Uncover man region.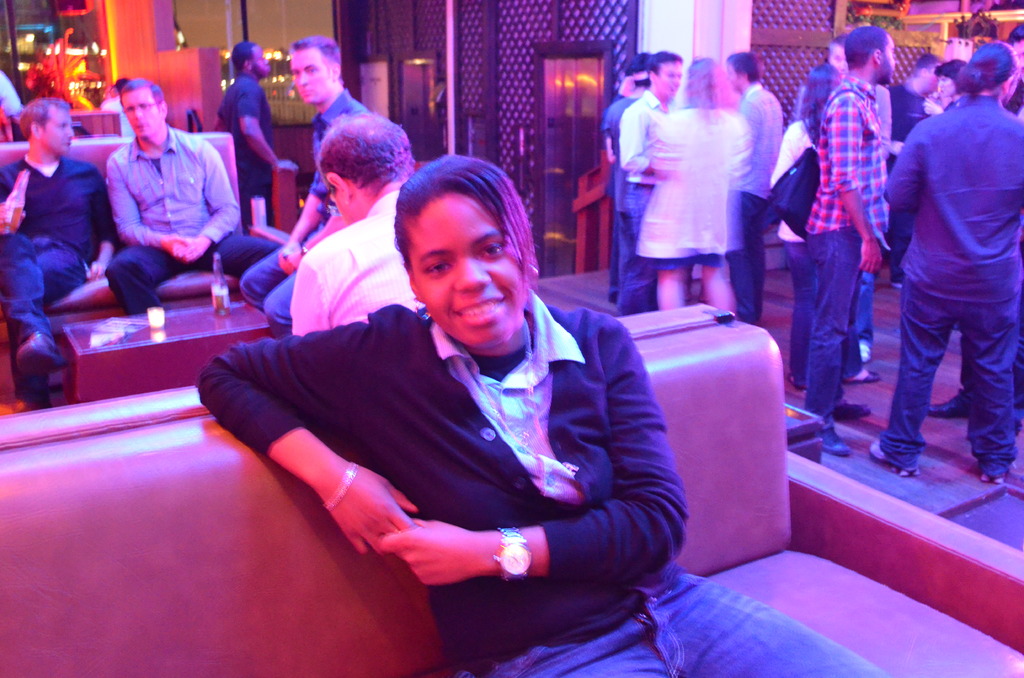
Uncovered: <bbox>216, 37, 278, 234</bbox>.
